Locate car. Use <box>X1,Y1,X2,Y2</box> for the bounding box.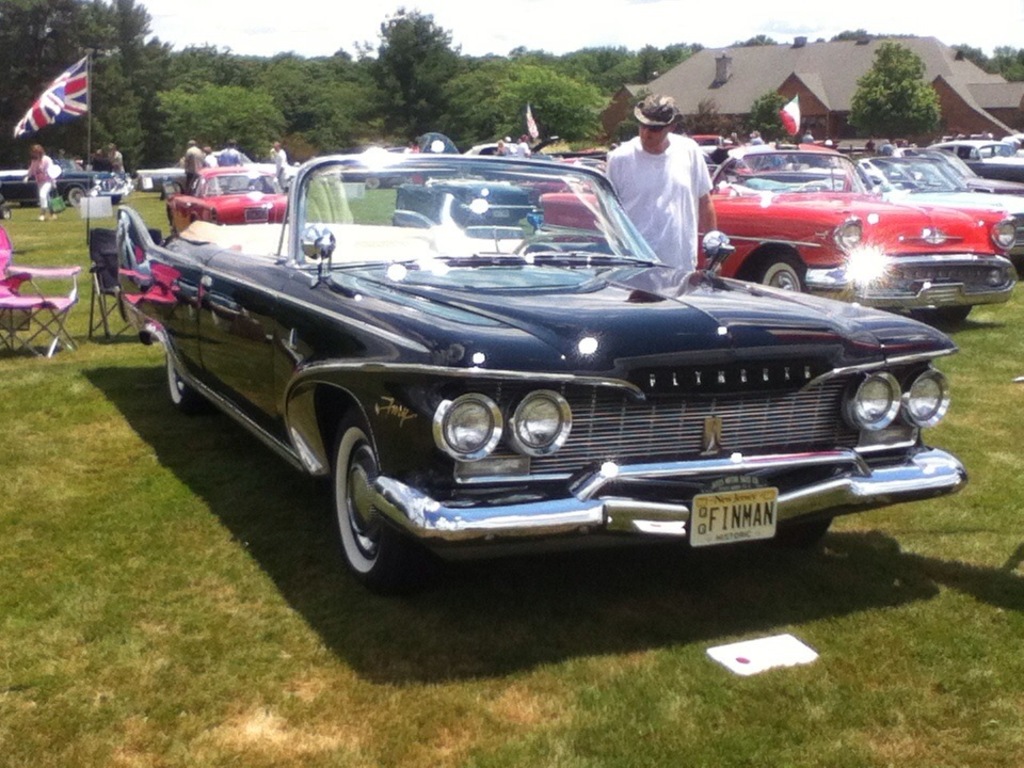
<box>164,165,292,234</box>.
